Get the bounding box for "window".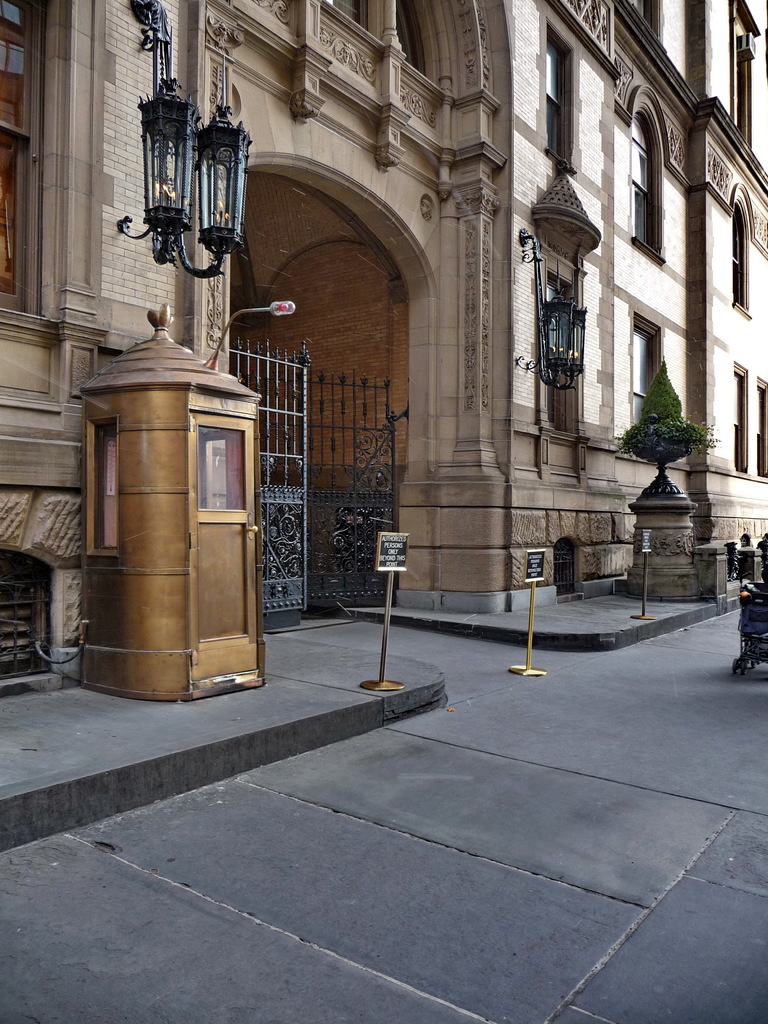
x1=621, y1=100, x2=663, y2=254.
